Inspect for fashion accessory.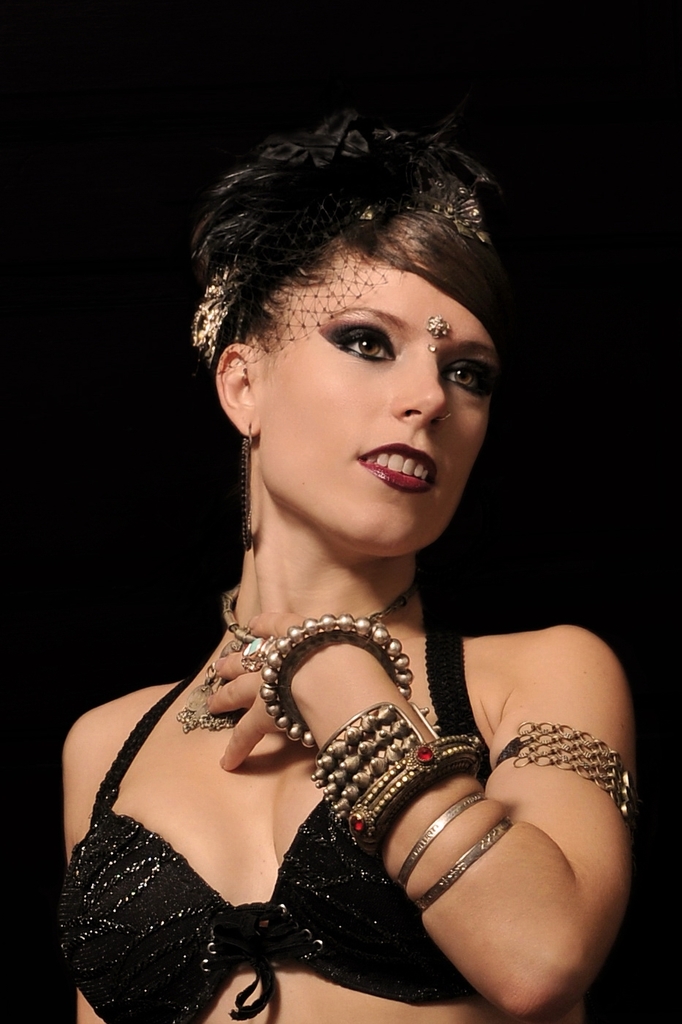
Inspection: l=423, t=310, r=451, b=354.
